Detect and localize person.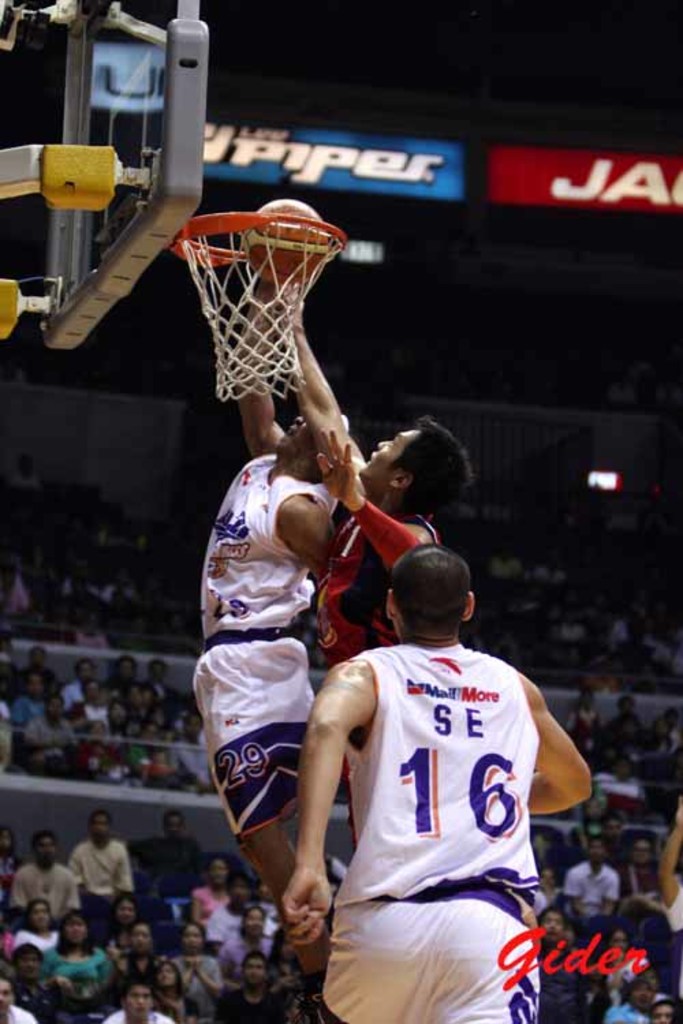
Localized at locate(190, 856, 232, 939).
